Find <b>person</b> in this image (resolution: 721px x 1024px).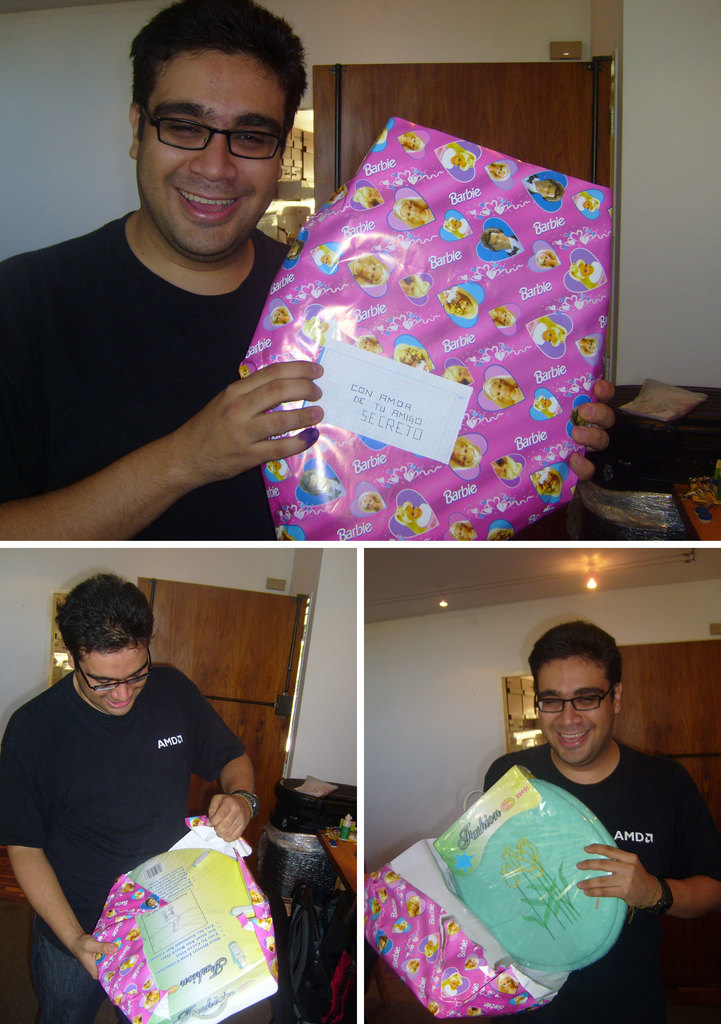
l=0, t=0, r=615, b=538.
